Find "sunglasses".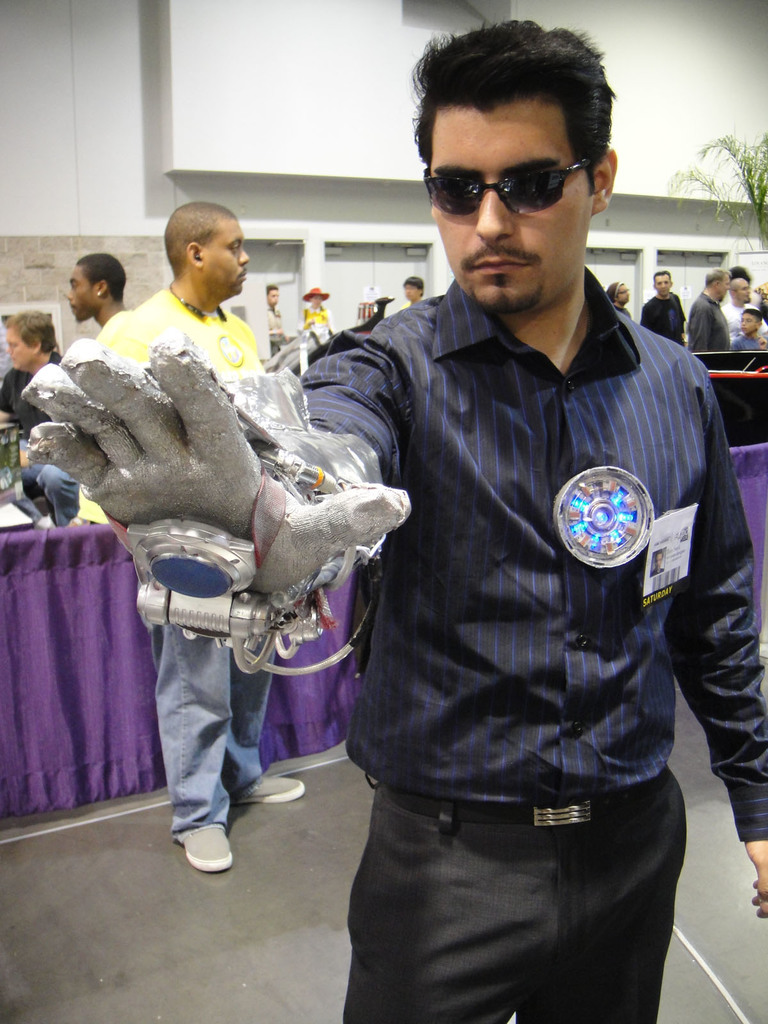
{"left": 422, "top": 153, "right": 591, "bottom": 220}.
